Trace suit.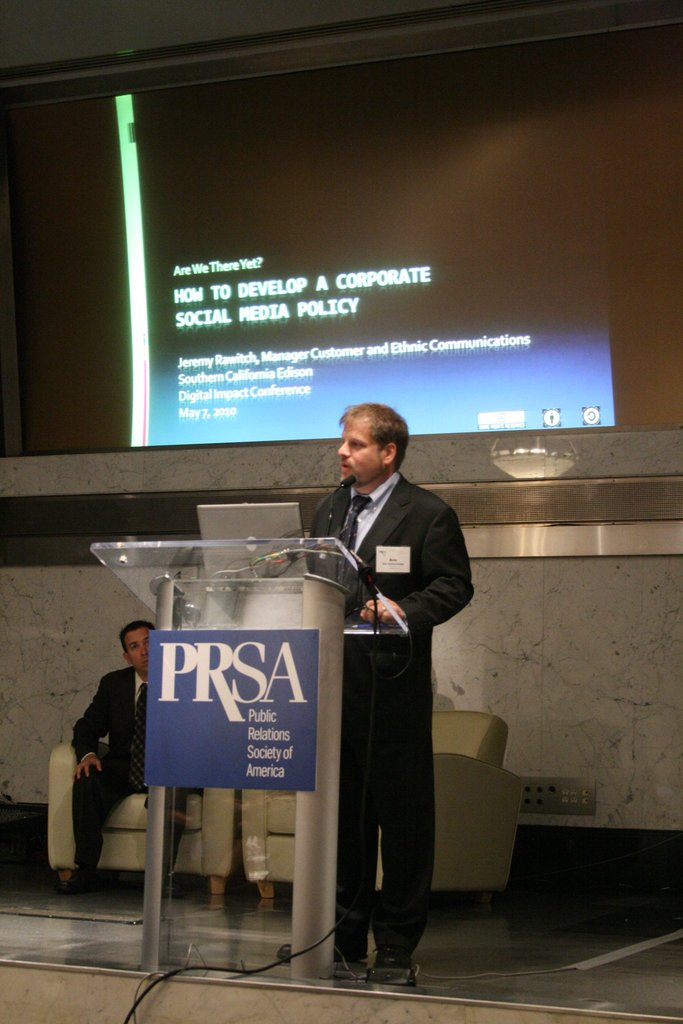
Traced to <region>304, 468, 470, 958</region>.
